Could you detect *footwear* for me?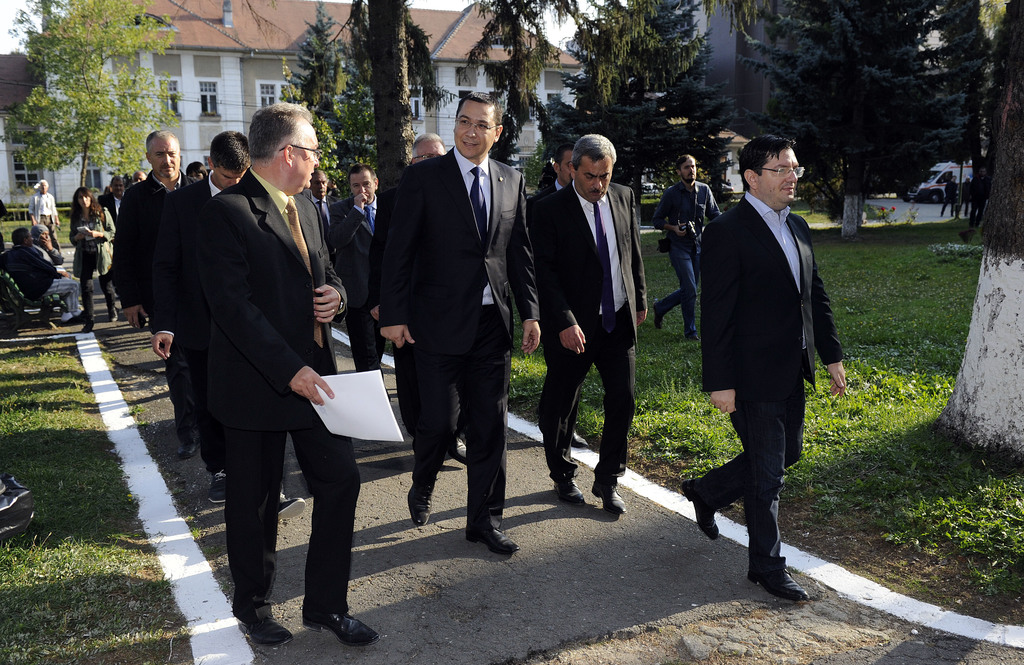
Detection result: x1=572 y1=429 x2=586 y2=447.
